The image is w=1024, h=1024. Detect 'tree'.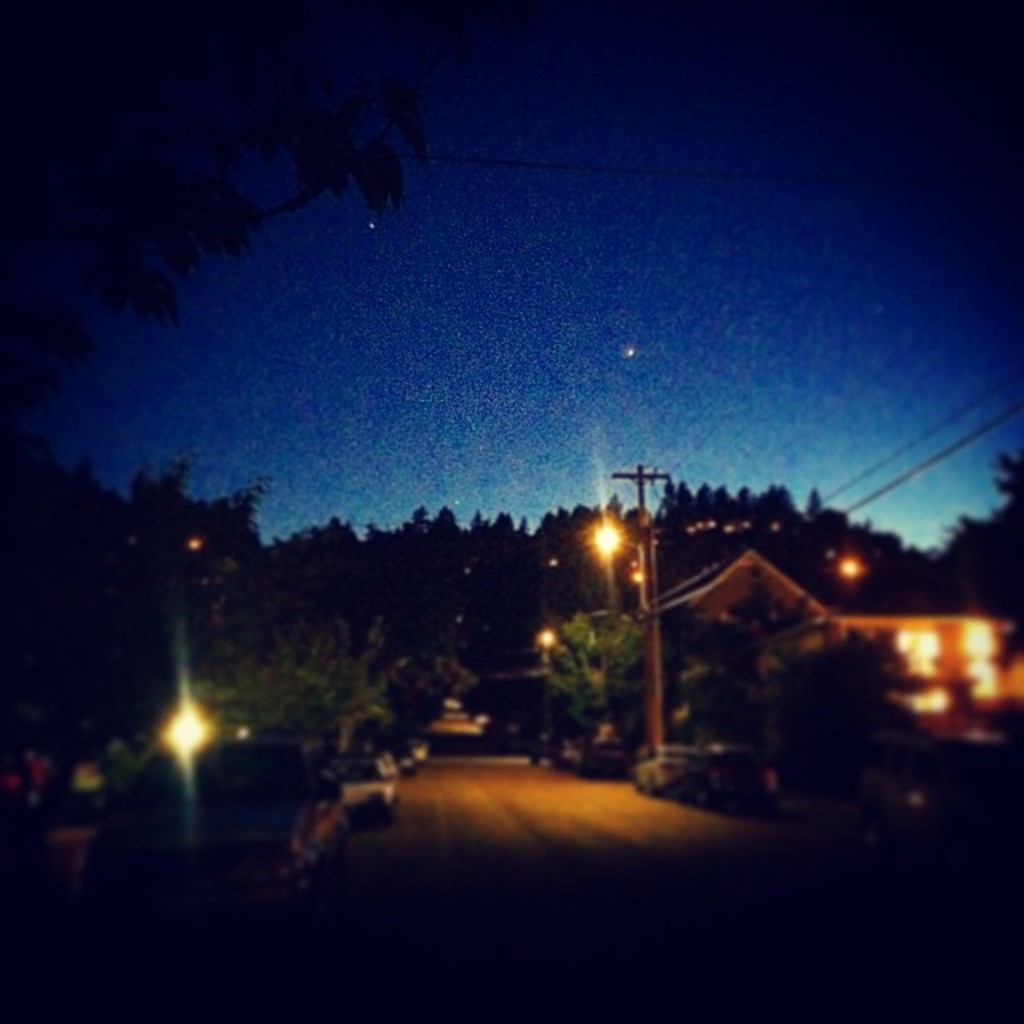
Detection: l=549, t=613, r=643, b=747.
